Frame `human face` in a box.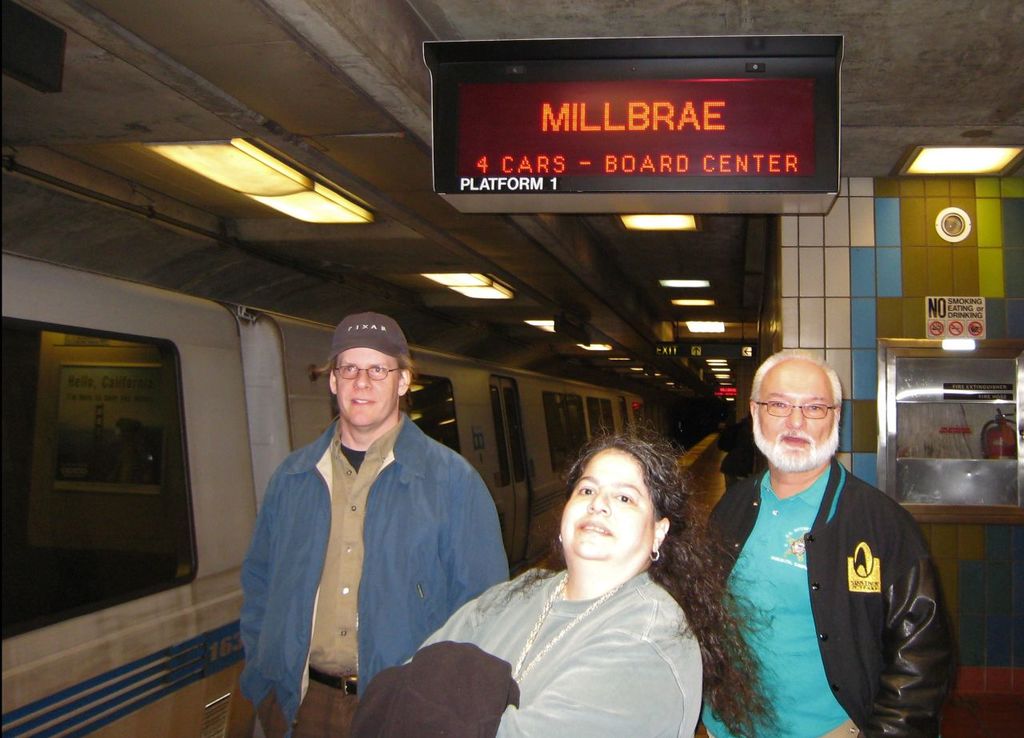
region(337, 349, 397, 425).
